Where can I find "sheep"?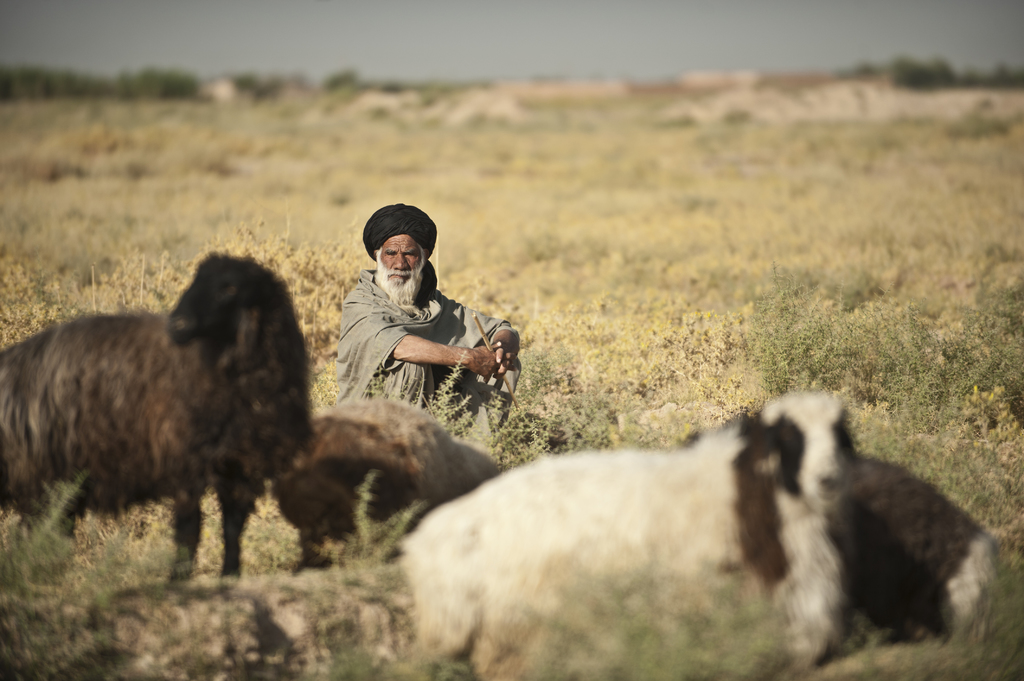
You can find it at locate(836, 445, 1011, 660).
